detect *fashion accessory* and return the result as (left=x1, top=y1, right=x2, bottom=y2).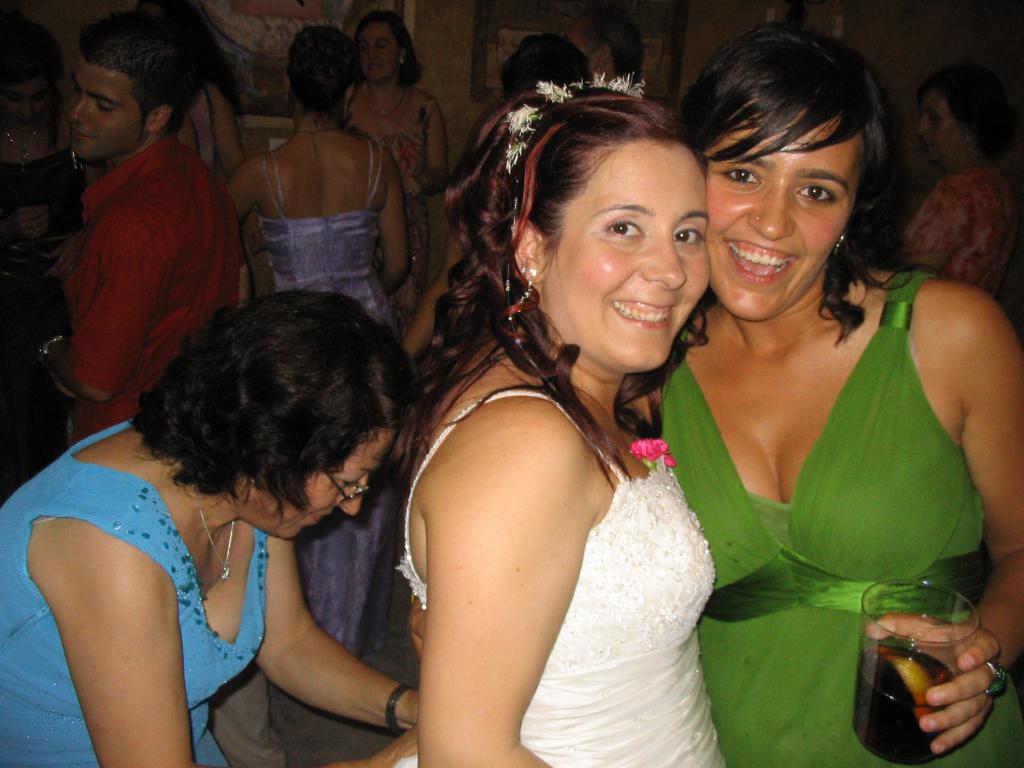
(left=989, top=657, right=1011, bottom=696).
